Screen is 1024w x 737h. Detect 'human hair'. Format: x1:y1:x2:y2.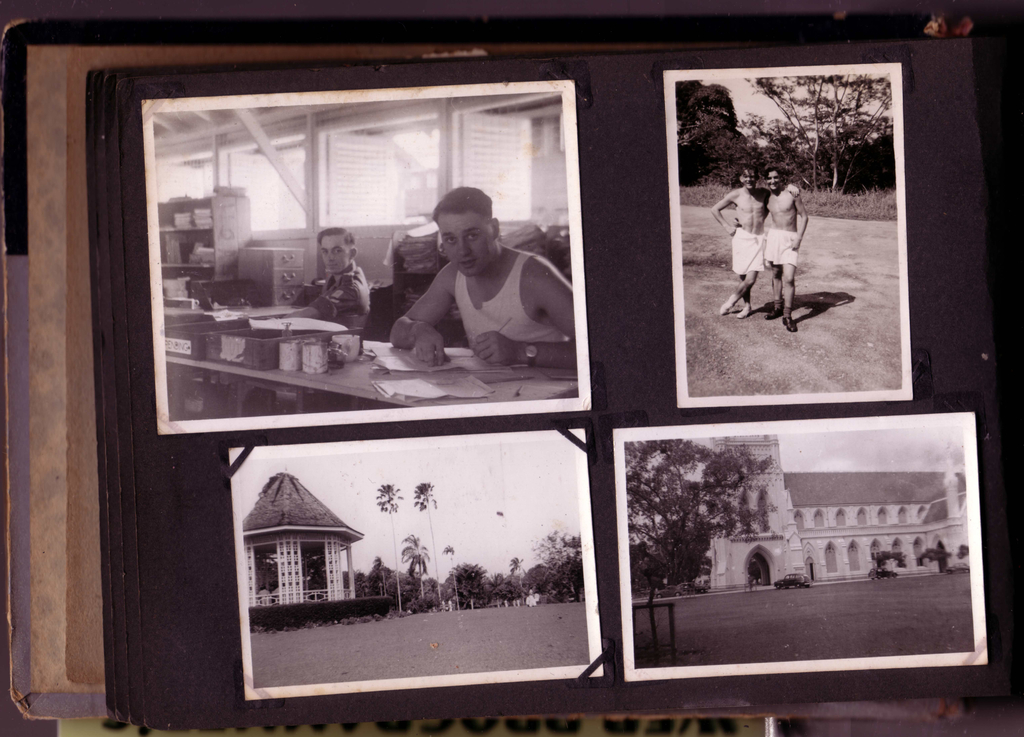
316:226:356:252.
